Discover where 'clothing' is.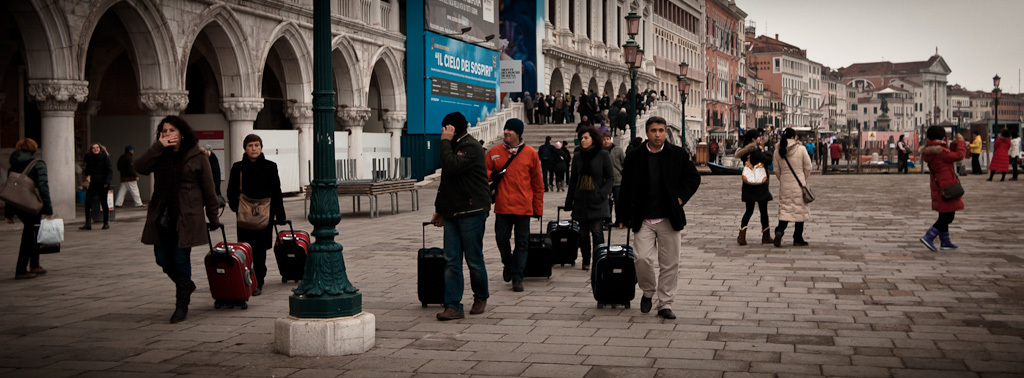
Discovered at select_region(559, 146, 571, 181).
